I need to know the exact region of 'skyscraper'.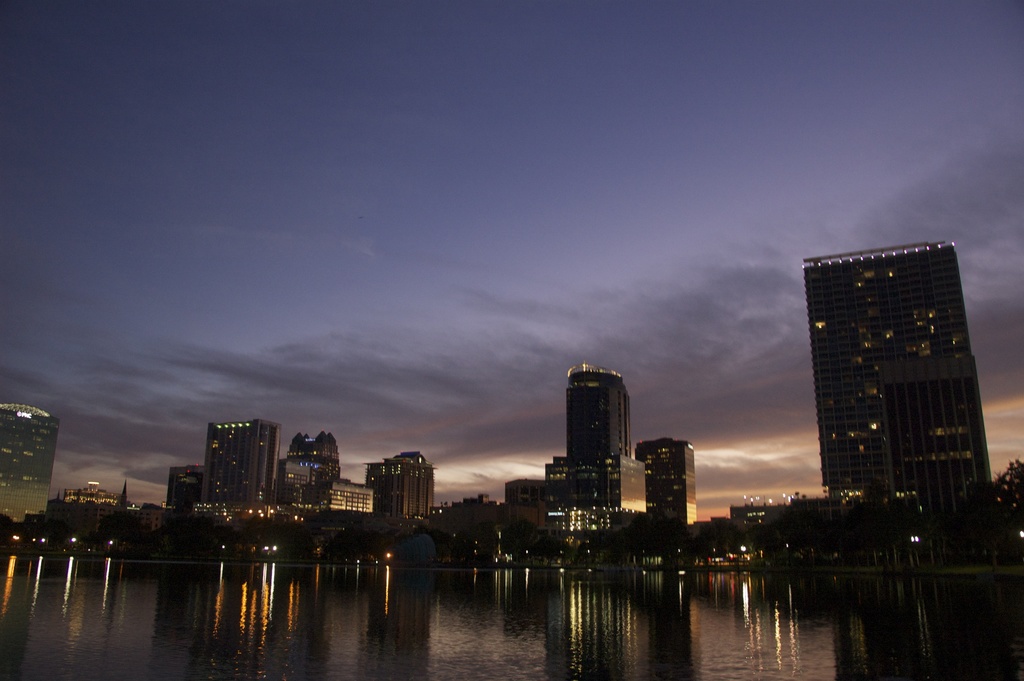
Region: 0:405:60:525.
